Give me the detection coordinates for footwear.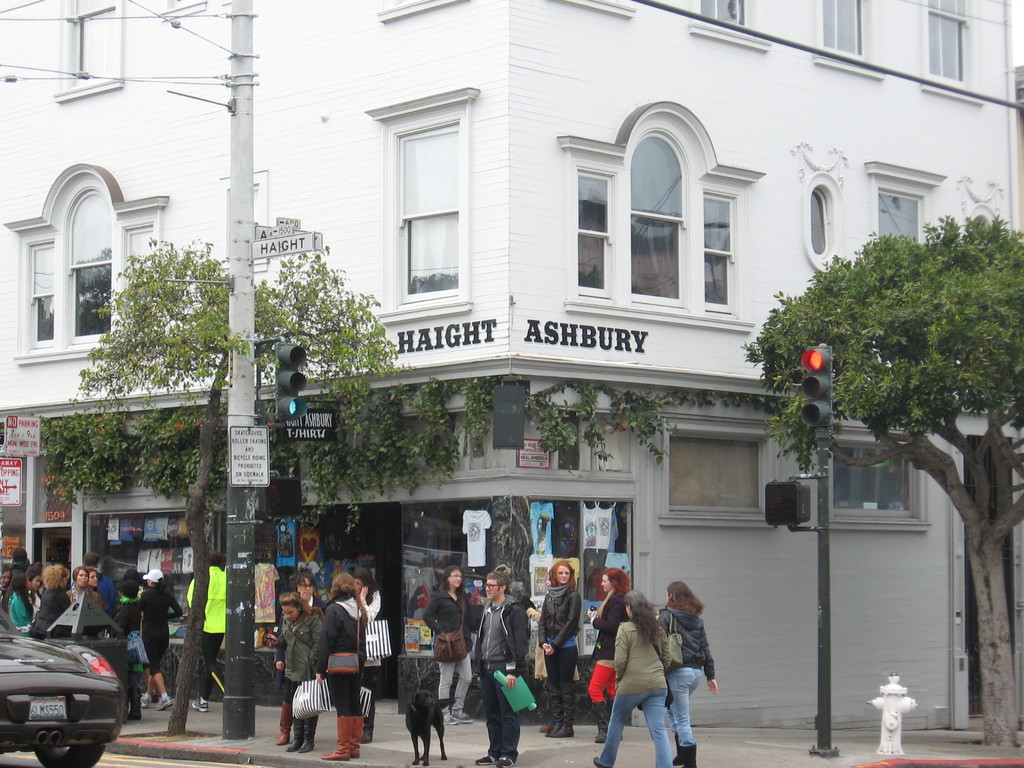
bbox(151, 692, 173, 713).
